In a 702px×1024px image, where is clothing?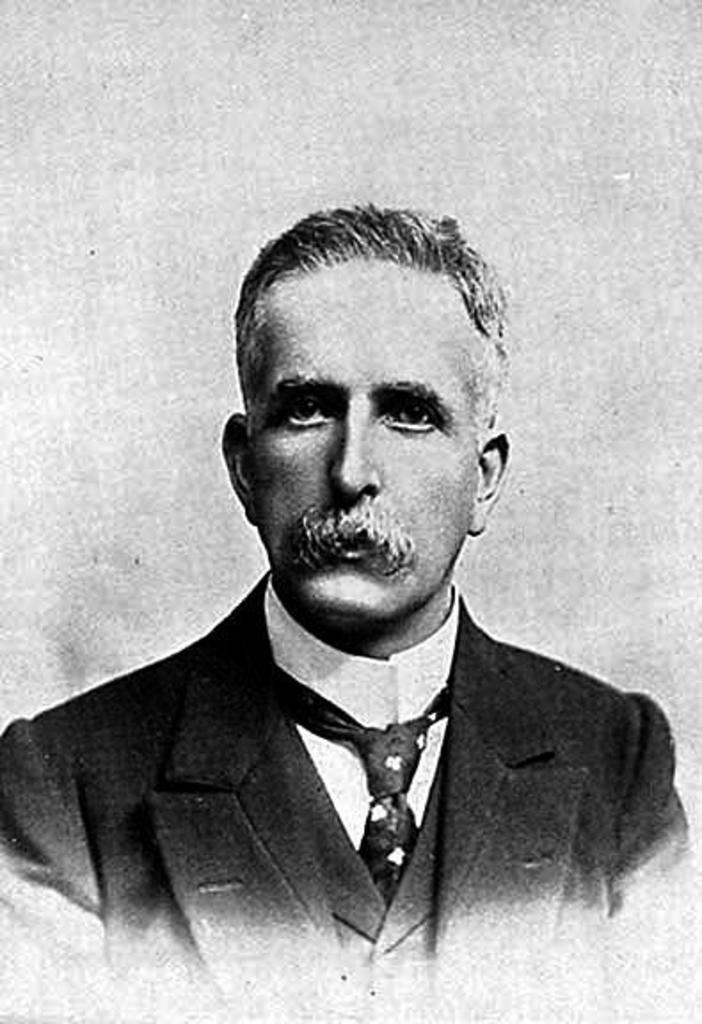
box=[44, 574, 675, 946].
